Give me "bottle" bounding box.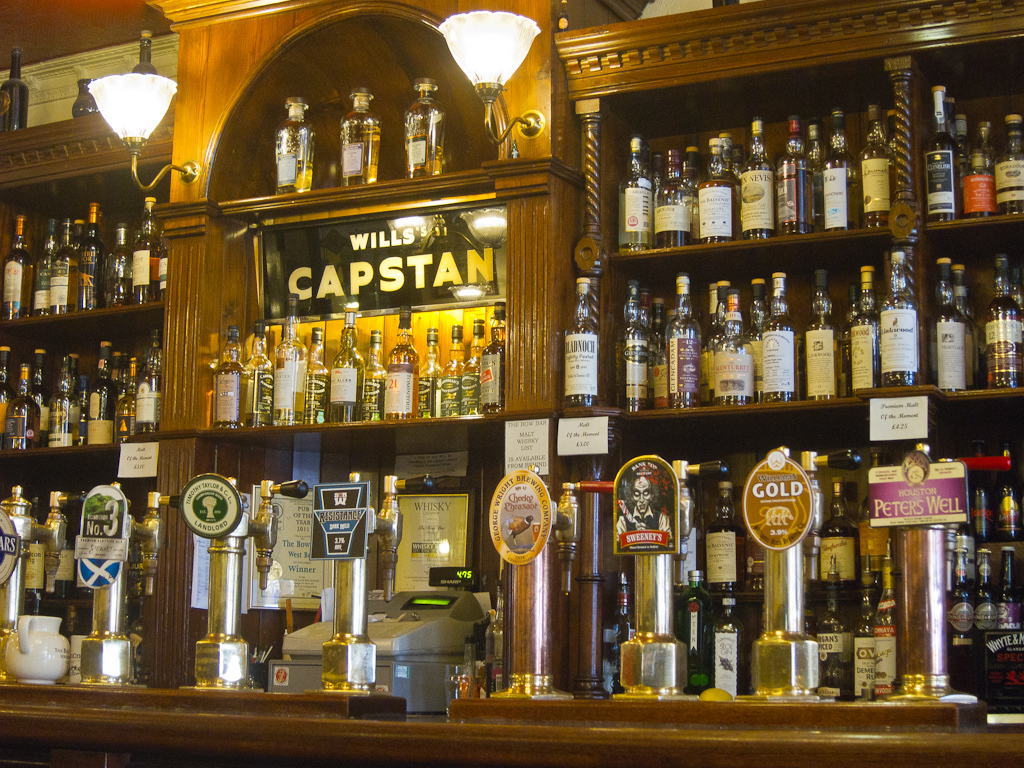
bbox=(0, 341, 18, 445).
